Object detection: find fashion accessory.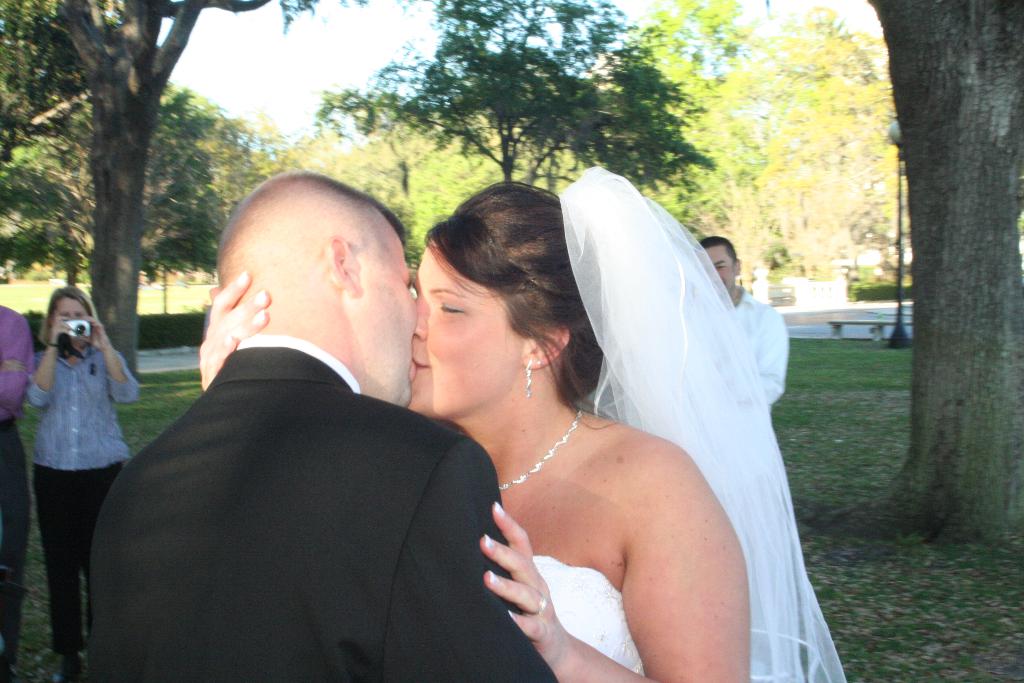
pyautogui.locateOnScreen(540, 599, 541, 612).
